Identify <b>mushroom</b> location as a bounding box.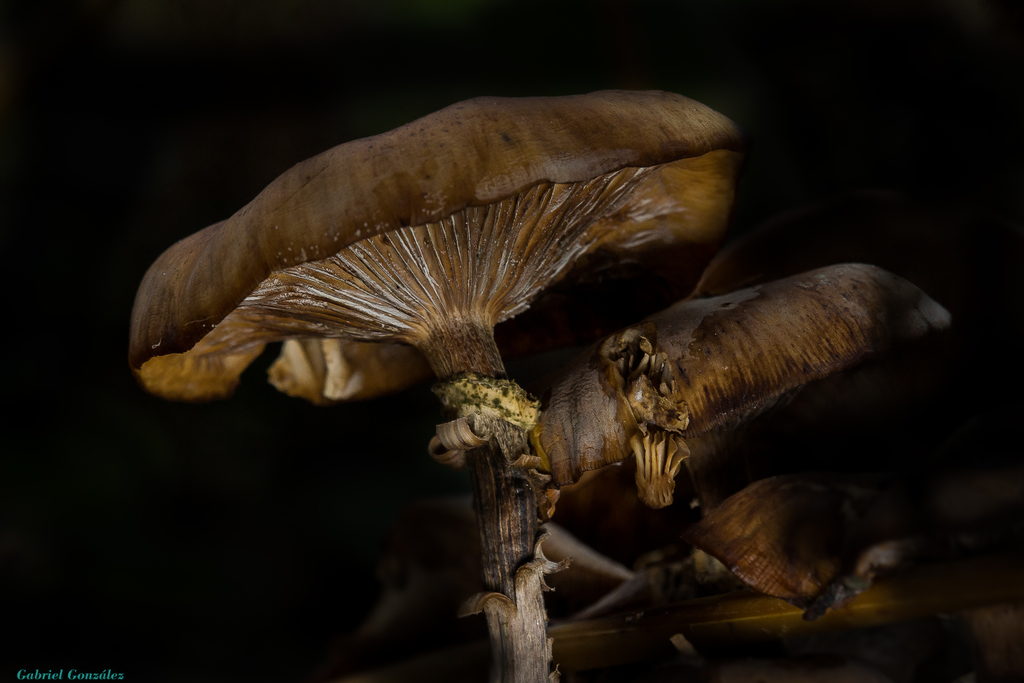
Rect(105, 83, 765, 495).
